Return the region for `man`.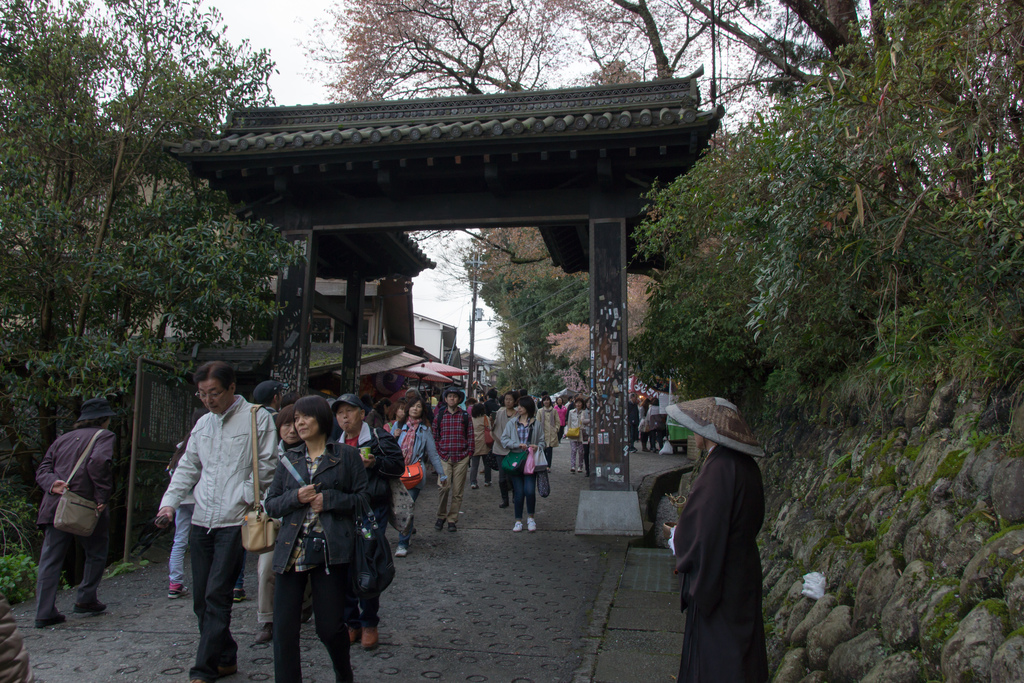
region(483, 386, 502, 417).
